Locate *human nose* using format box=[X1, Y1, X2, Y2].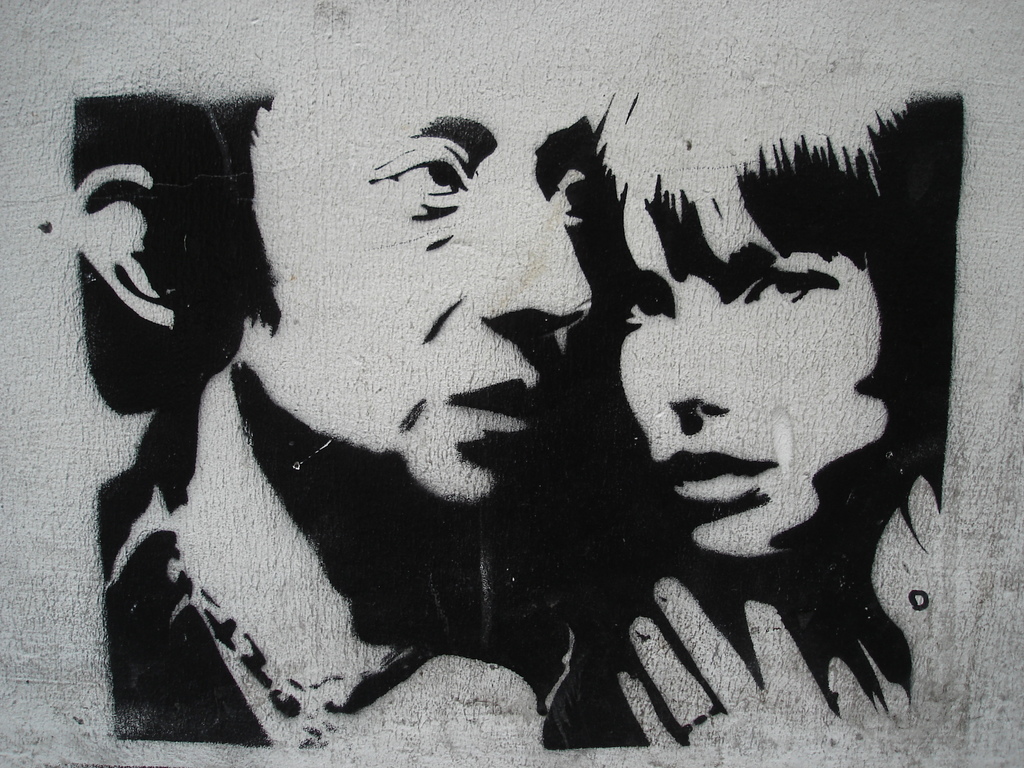
box=[662, 304, 731, 412].
